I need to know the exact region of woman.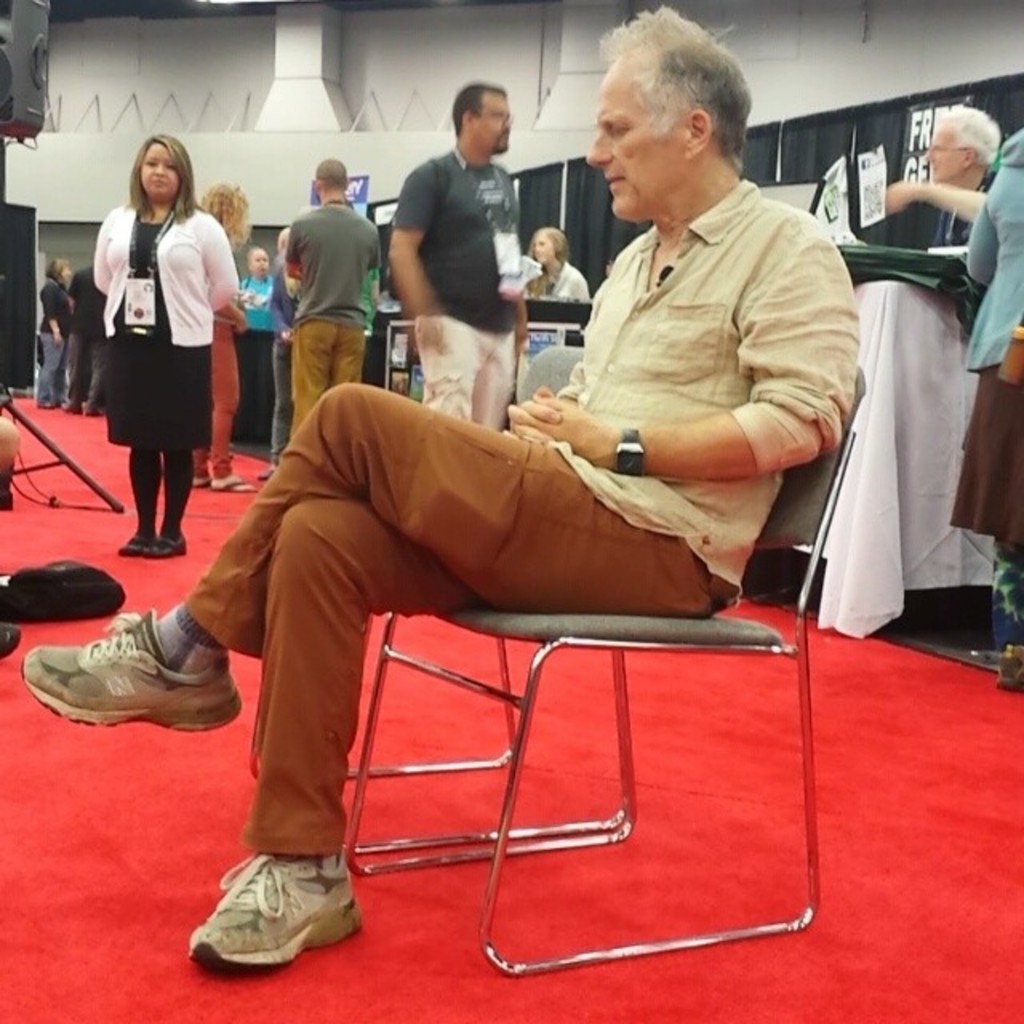
Region: box(522, 227, 589, 296).
